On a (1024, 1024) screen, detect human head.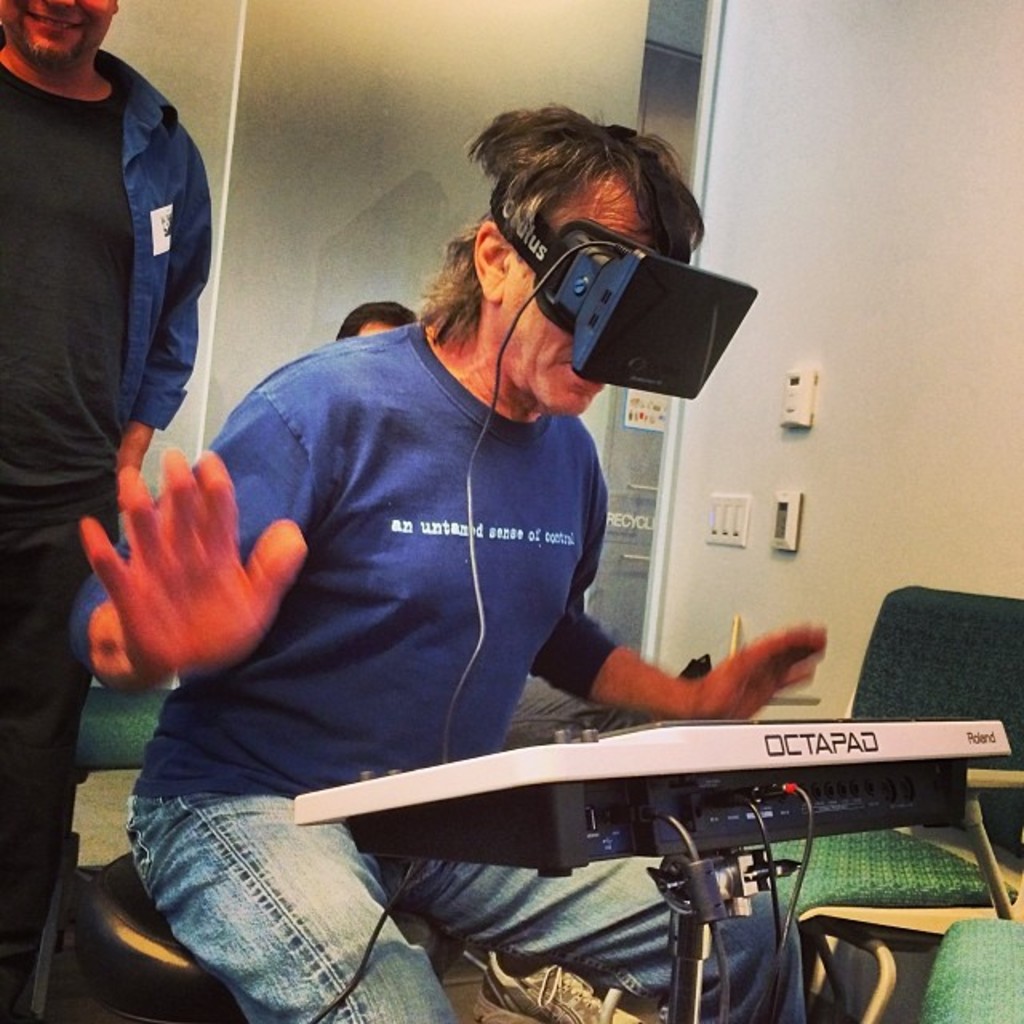
box=[0, 0, 130, 70].
